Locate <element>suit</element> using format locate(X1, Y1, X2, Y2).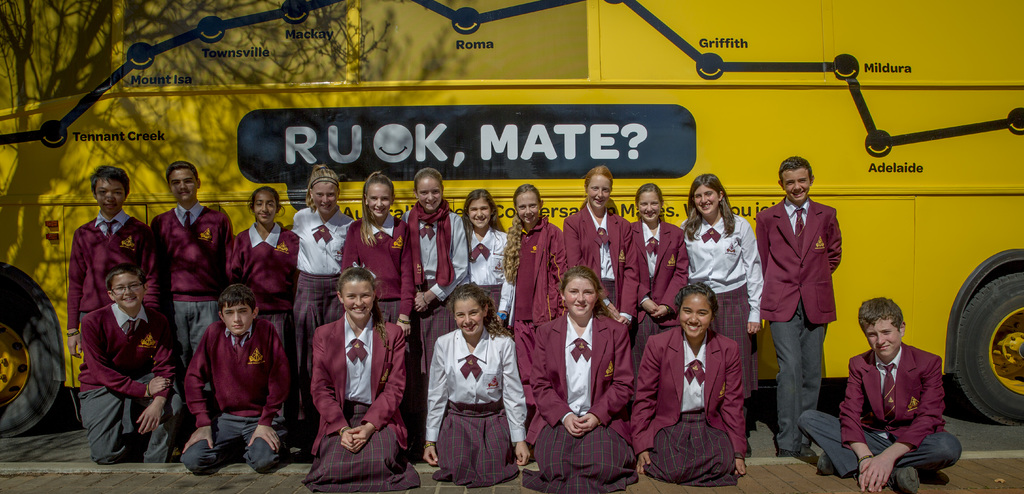
locate(559, 200, 634, 315).
